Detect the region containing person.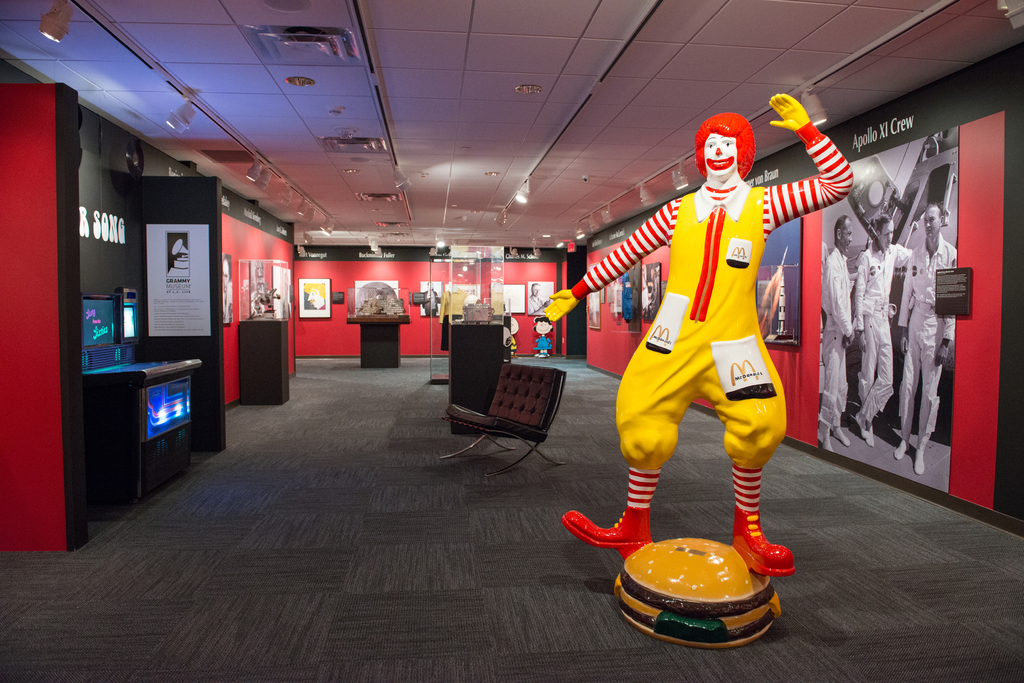
<box>818,207,856,453</box>.
